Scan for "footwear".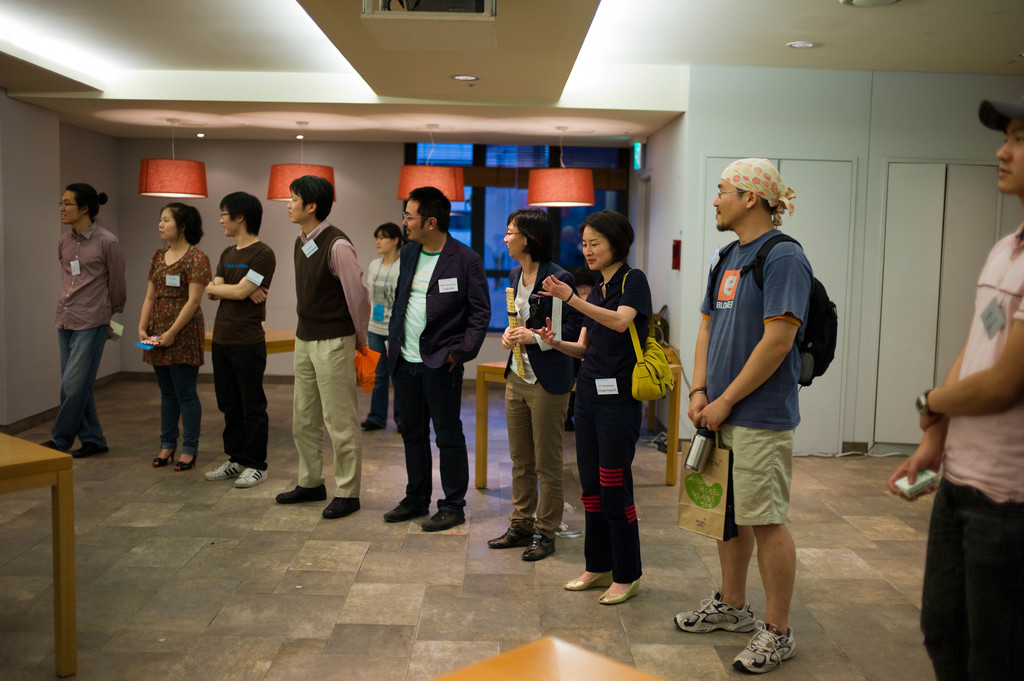
Scan result: {"x1": 565, "y1": 572, "x2": 605, "y2": 591}.
